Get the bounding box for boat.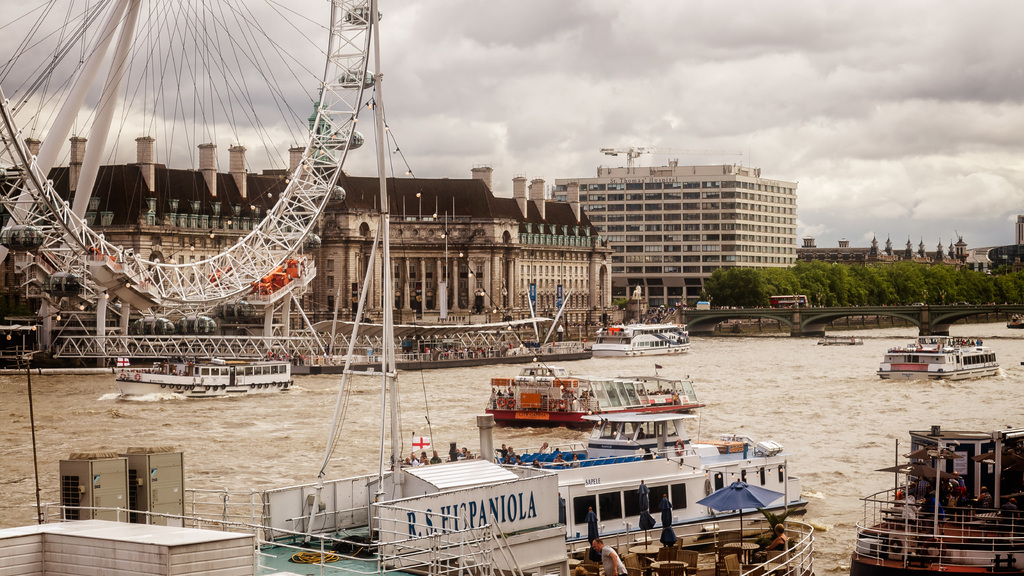
{"left": 482, "top": 356, "right": 701, "bottom": 429}.
